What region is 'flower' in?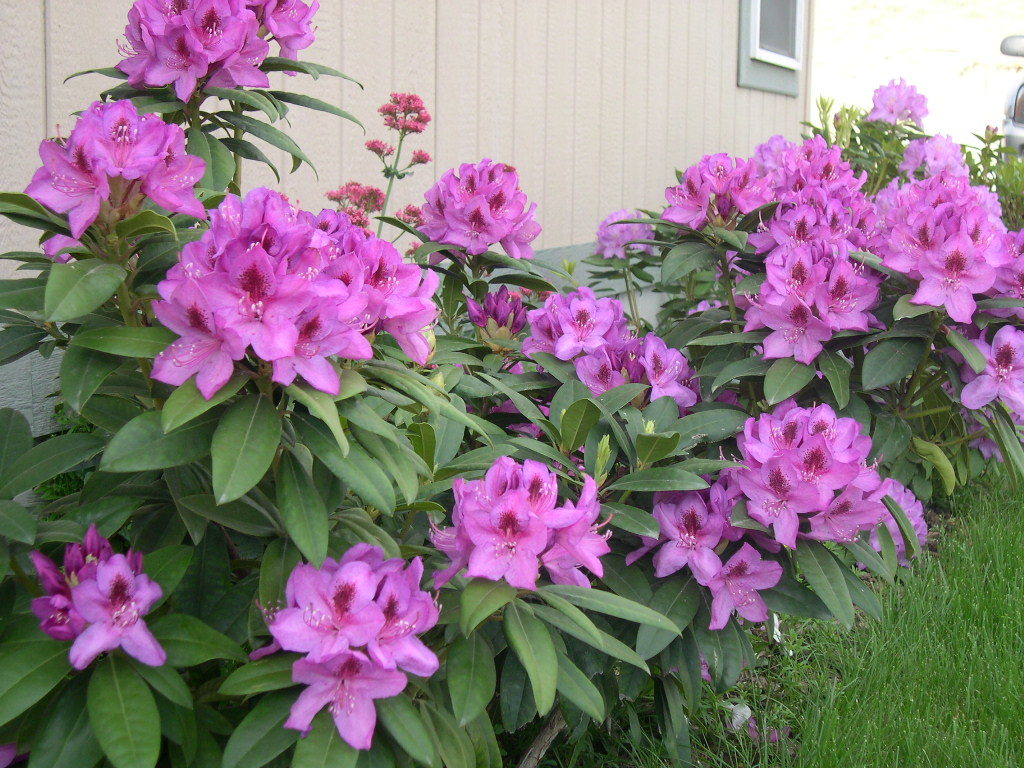
bbox=[19, 97, 207, 257].
